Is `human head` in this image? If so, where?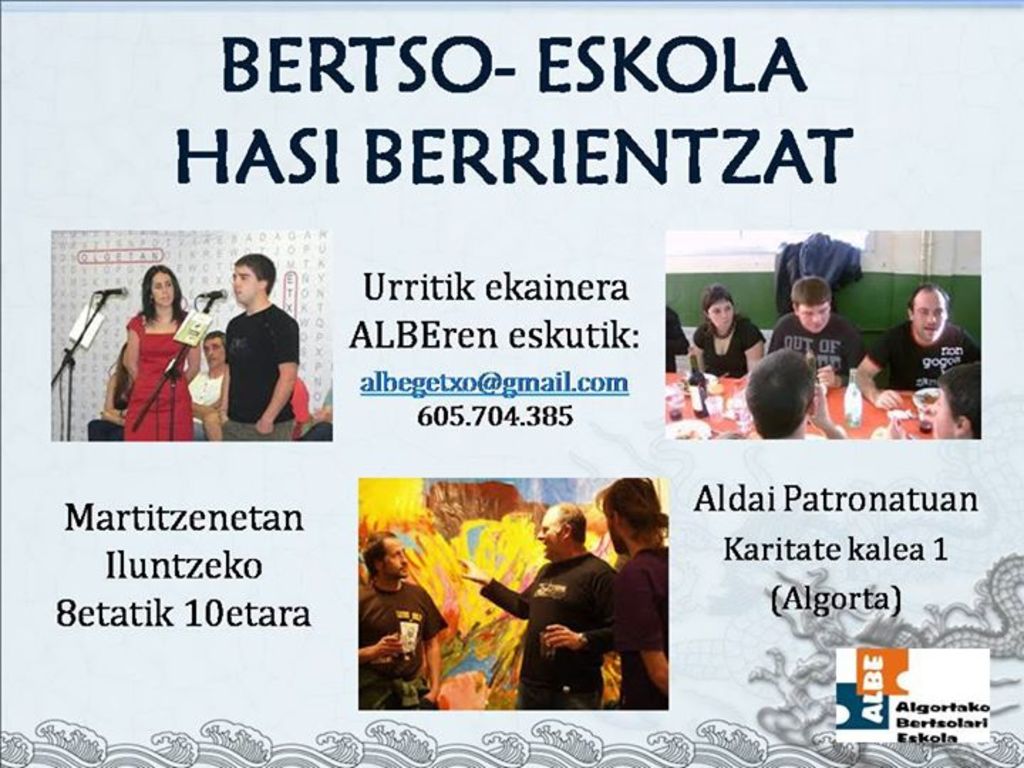
Yes, at region(701, 286, 740, 330).
